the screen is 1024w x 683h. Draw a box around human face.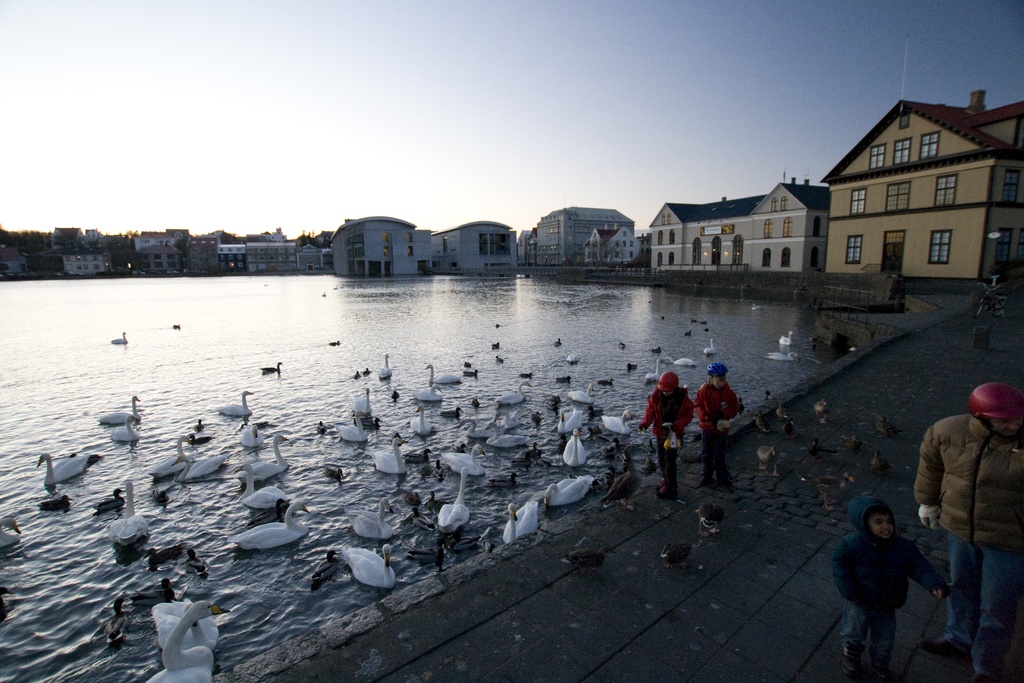
rect(870, 508, 892, 539).
